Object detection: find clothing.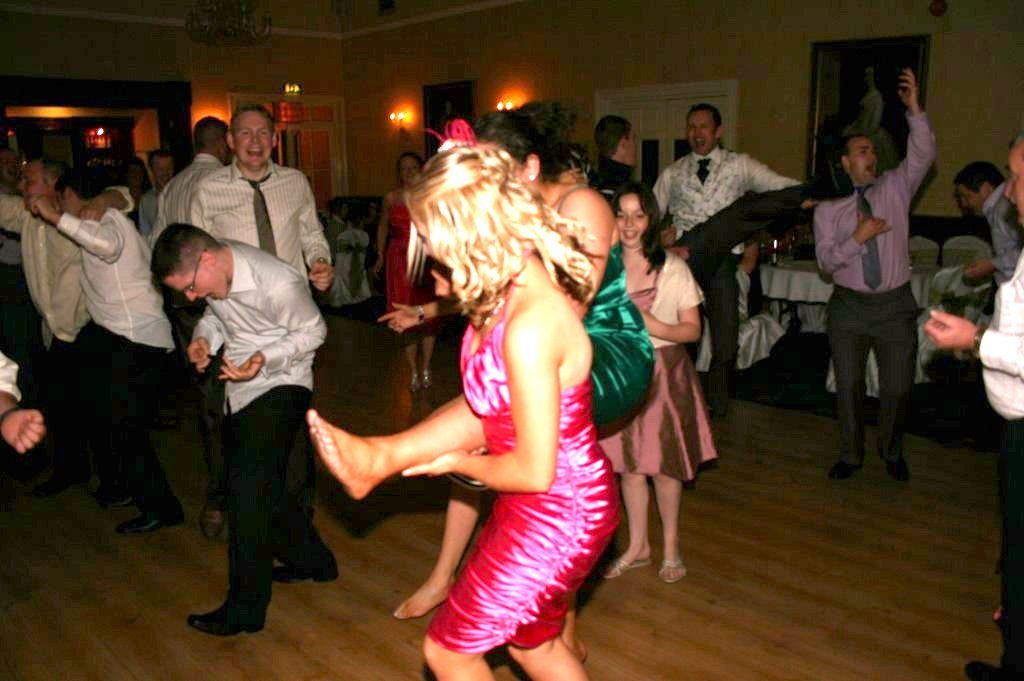
{"x1": 601, "y1": 263, "x2": 730, "y2": 485}.
